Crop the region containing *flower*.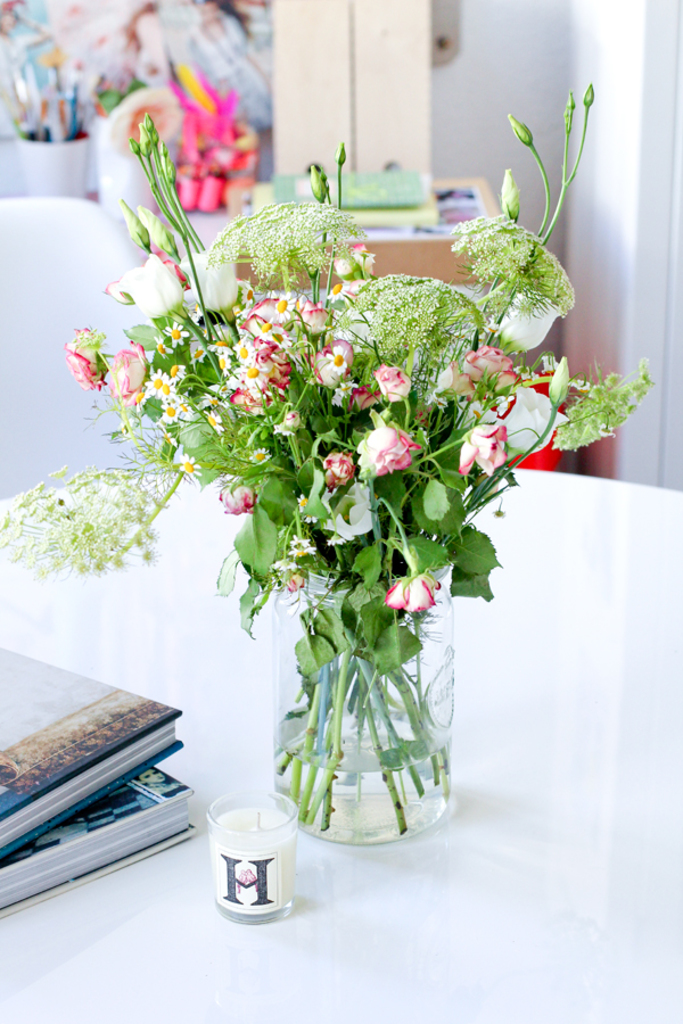
Crop region: box(250, 447, 269, 462).
